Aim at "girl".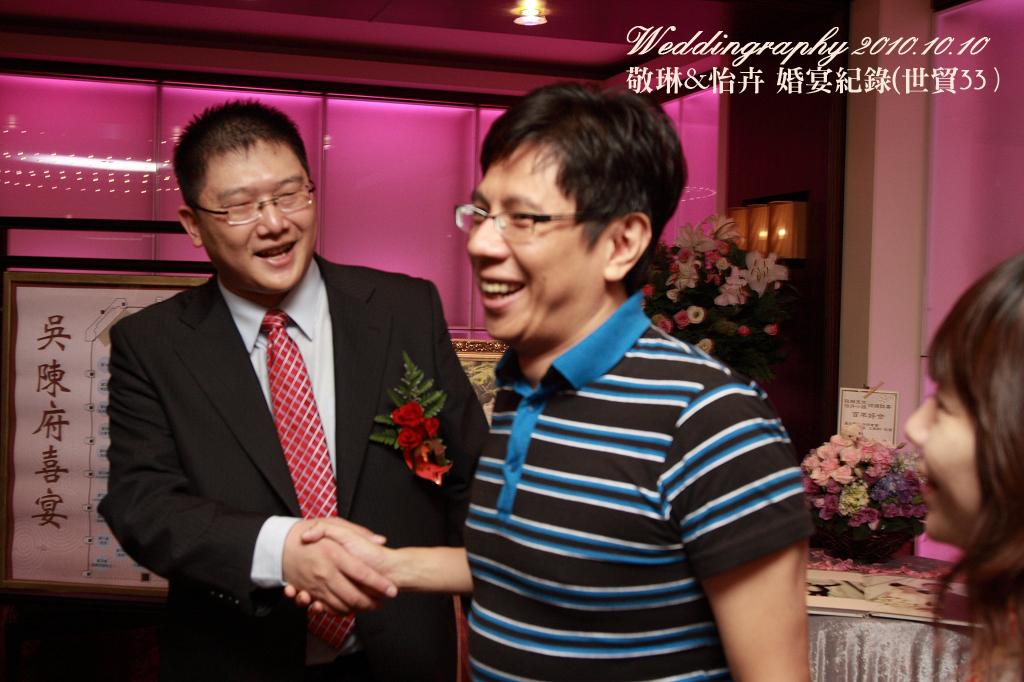
Aimed at {"x1": 883, "y1": 249, "x2": 1023, "y2": 673}.
